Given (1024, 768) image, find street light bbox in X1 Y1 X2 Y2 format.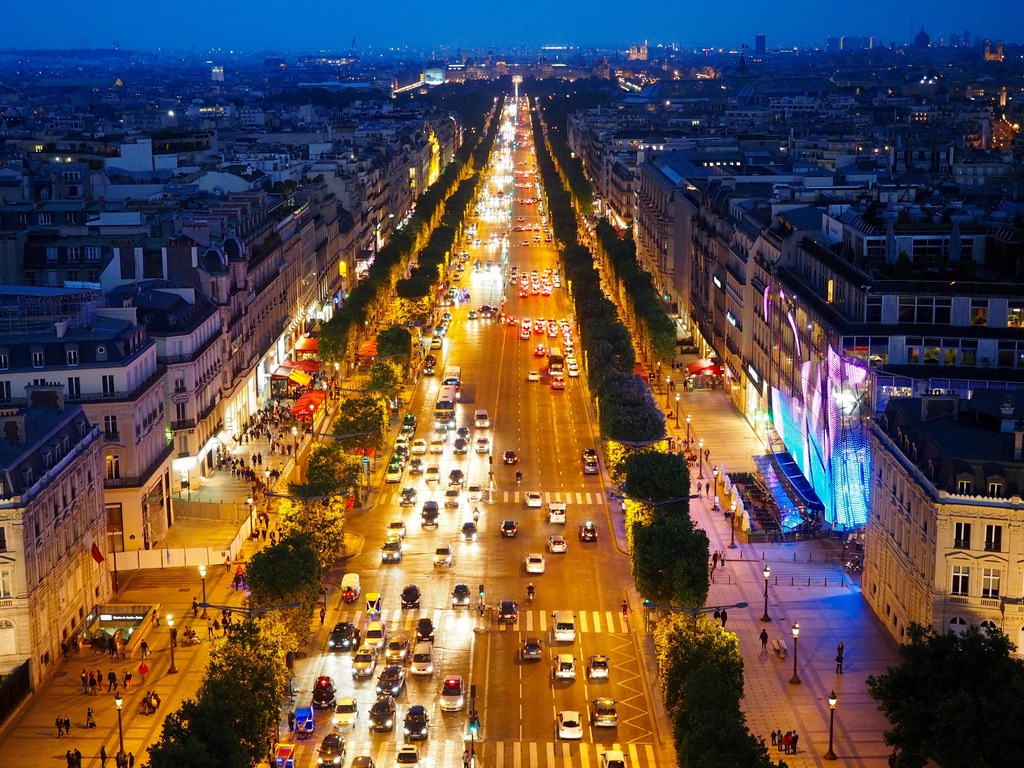
790 625 800 685.
